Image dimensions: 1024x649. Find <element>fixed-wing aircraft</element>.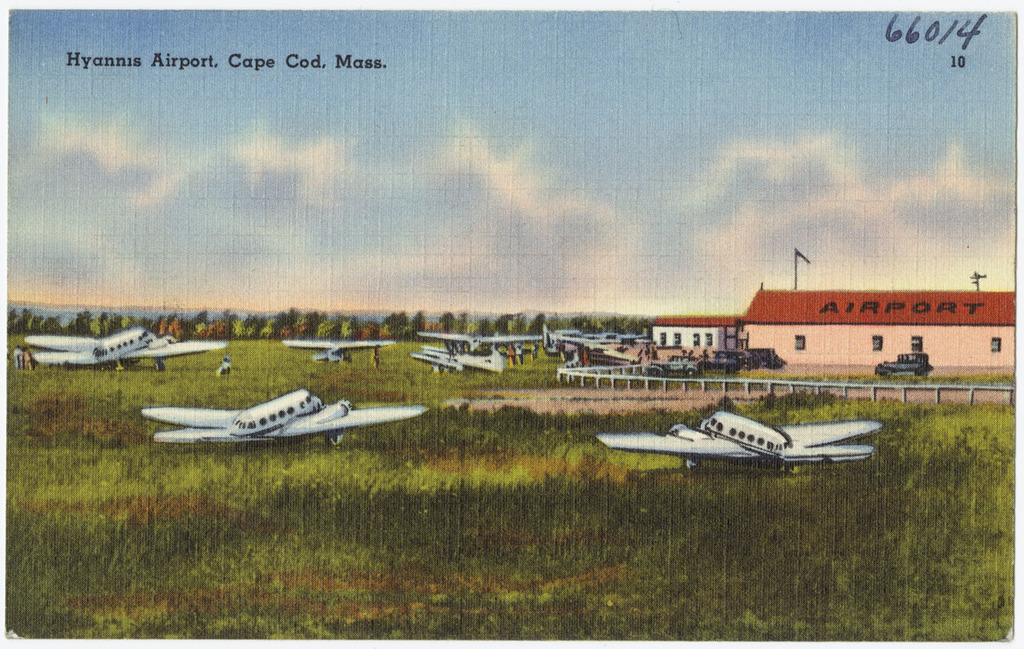
left=22, top=324, right=224, bottom=372.
